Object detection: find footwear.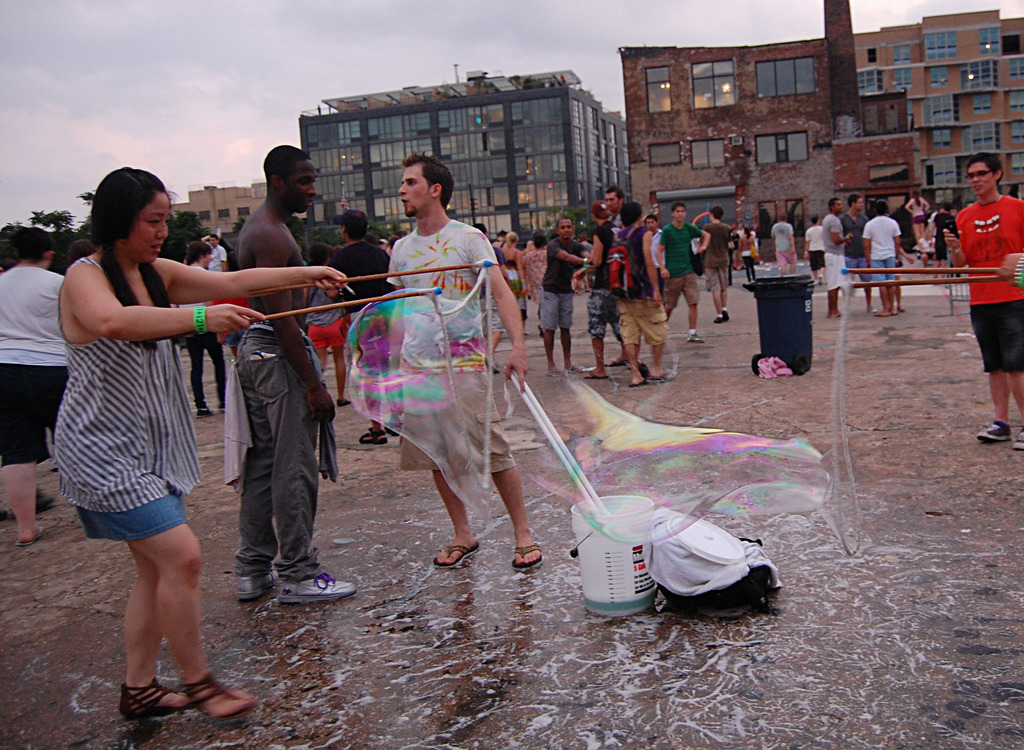
bbox=[114, 676, 195, 712].
